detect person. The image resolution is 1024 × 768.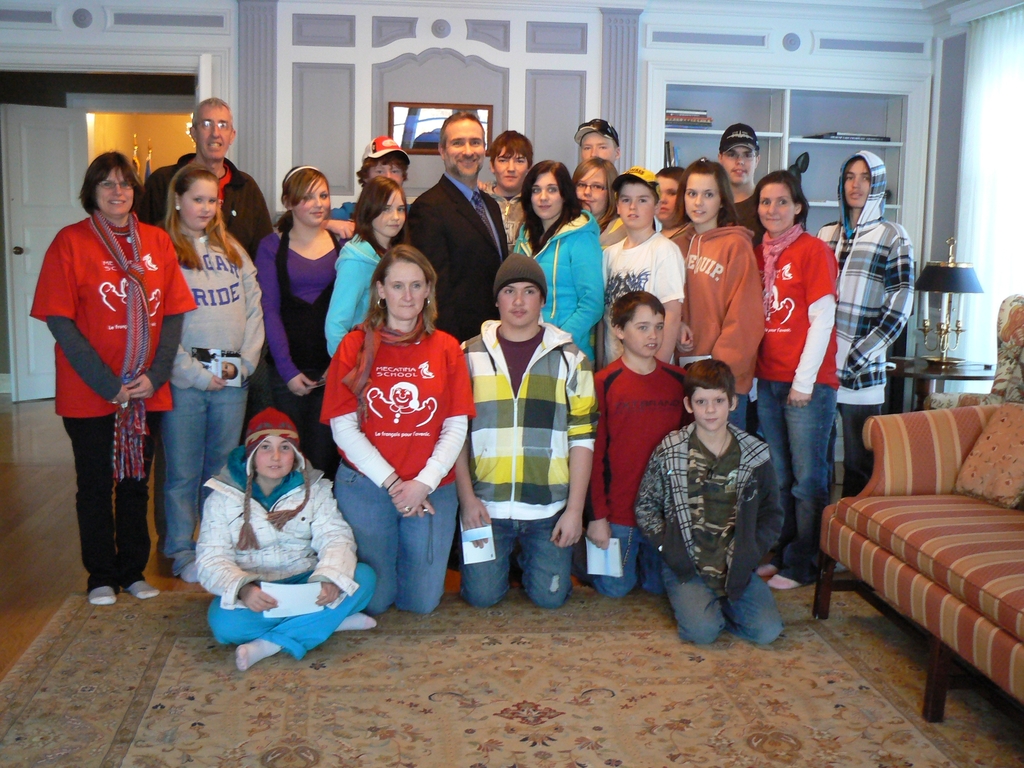
select_region(508, 159, 608, 356).
